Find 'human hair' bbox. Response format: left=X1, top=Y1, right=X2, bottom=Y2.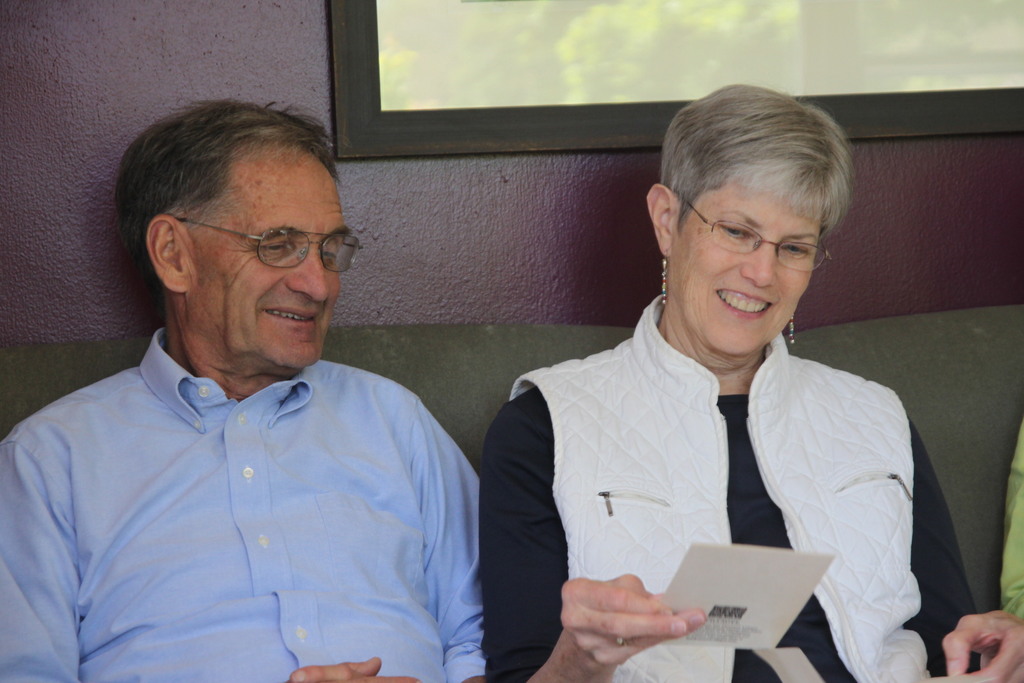
left=113, top=115, right=346, bottom=298.
